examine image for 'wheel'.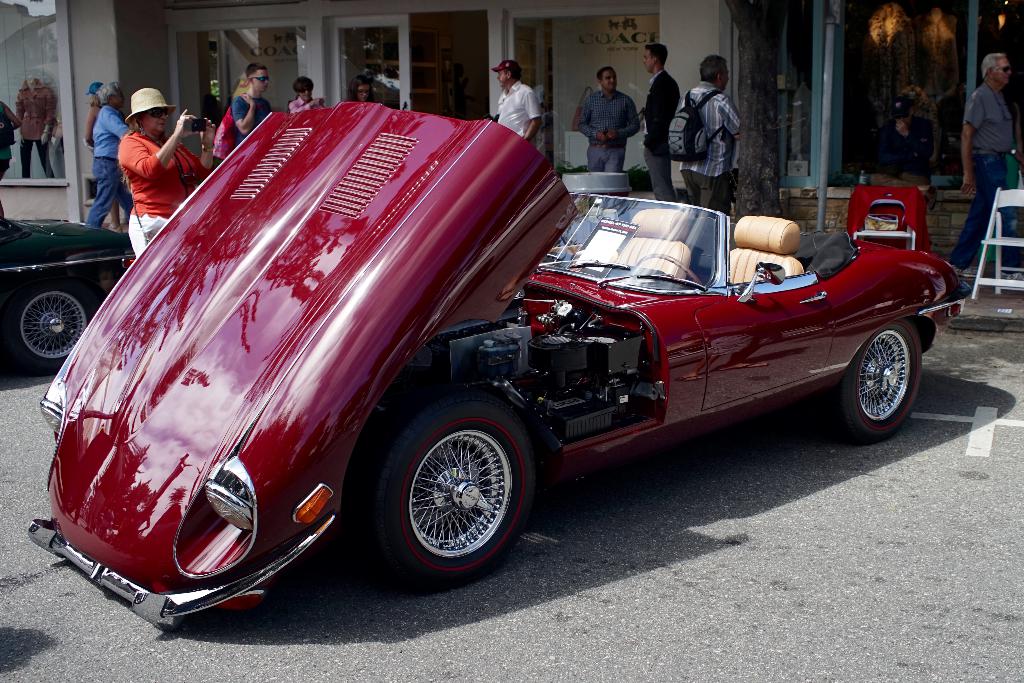
Examination result: bbox=[0, 279, 97, 372].
